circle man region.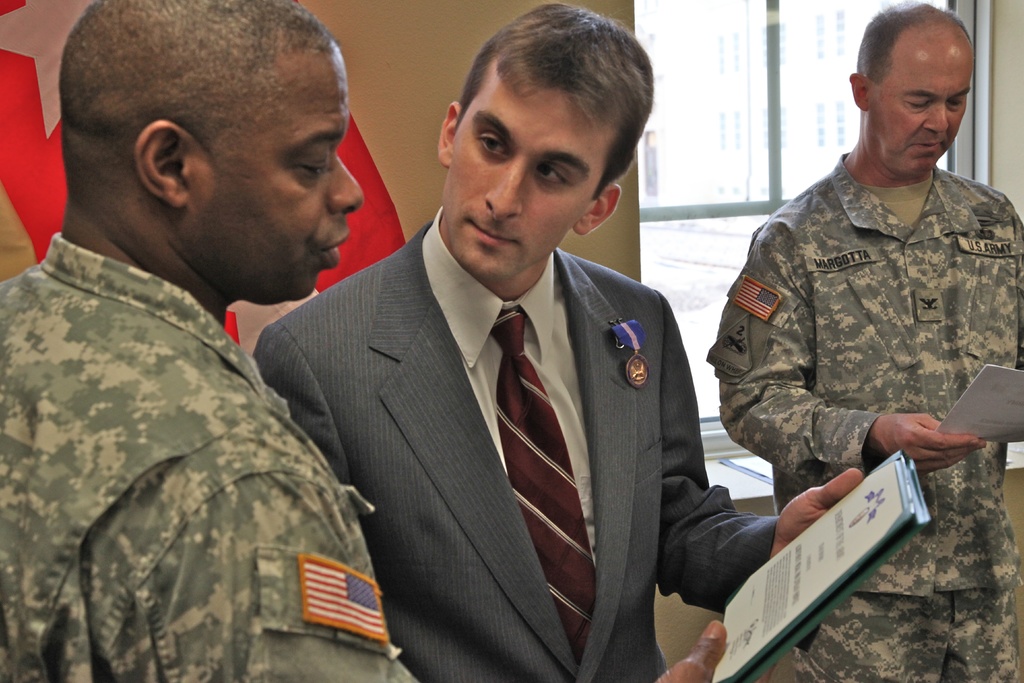
Region: {"left": 239, "top": 47, "right": 754, "bottom": 680}.
